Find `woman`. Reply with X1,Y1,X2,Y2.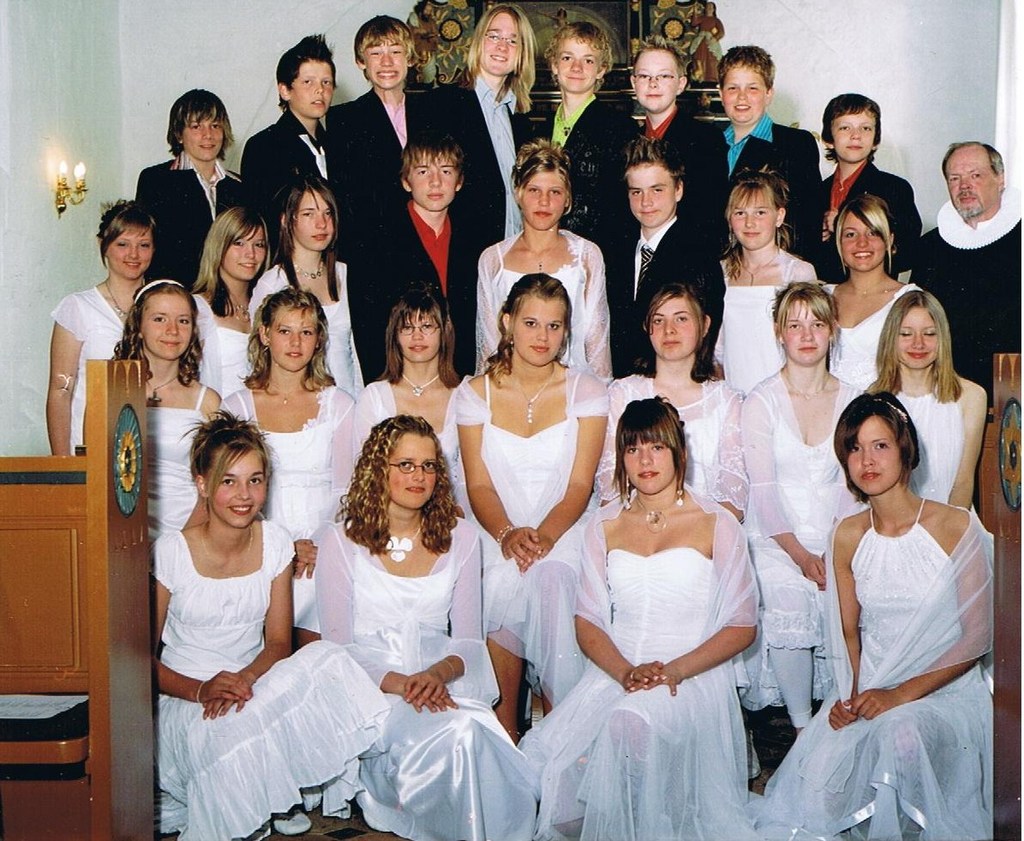
753,387,994,840.
